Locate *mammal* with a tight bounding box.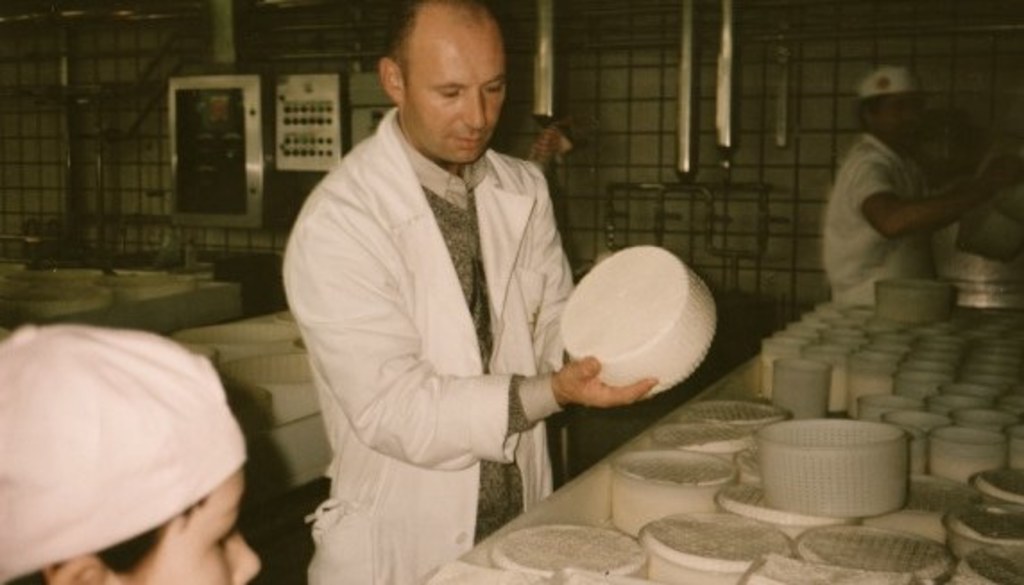
bbox(256, 11, 644, 533).
